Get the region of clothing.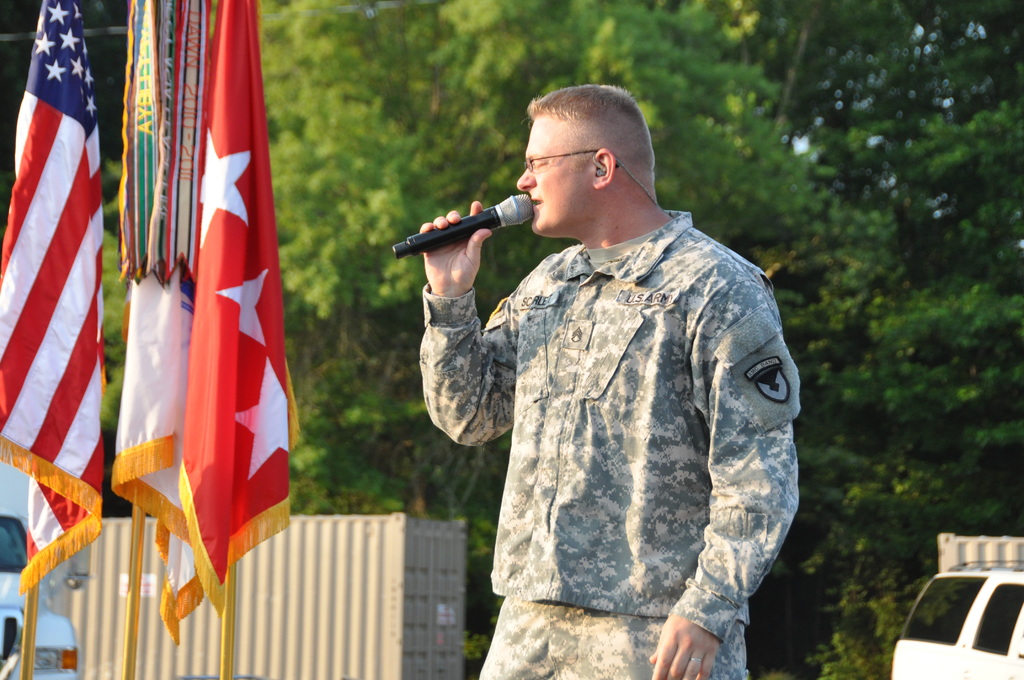
415,205,807,679.
